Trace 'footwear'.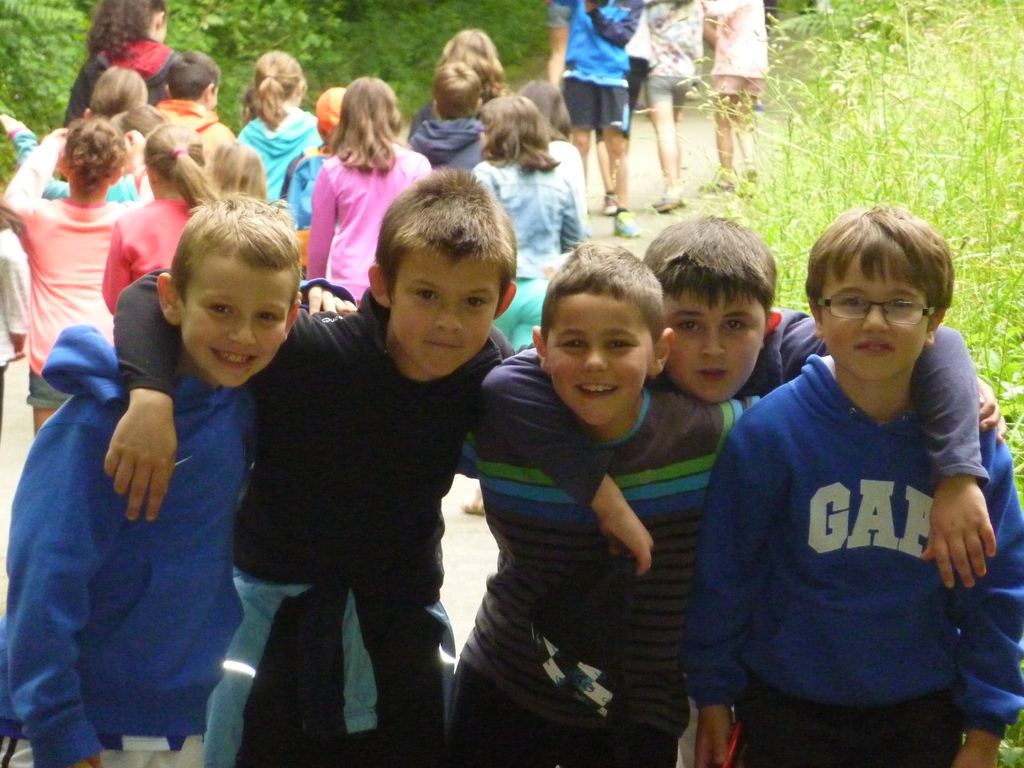
Traced to rect(604, 191, 615, 214).
